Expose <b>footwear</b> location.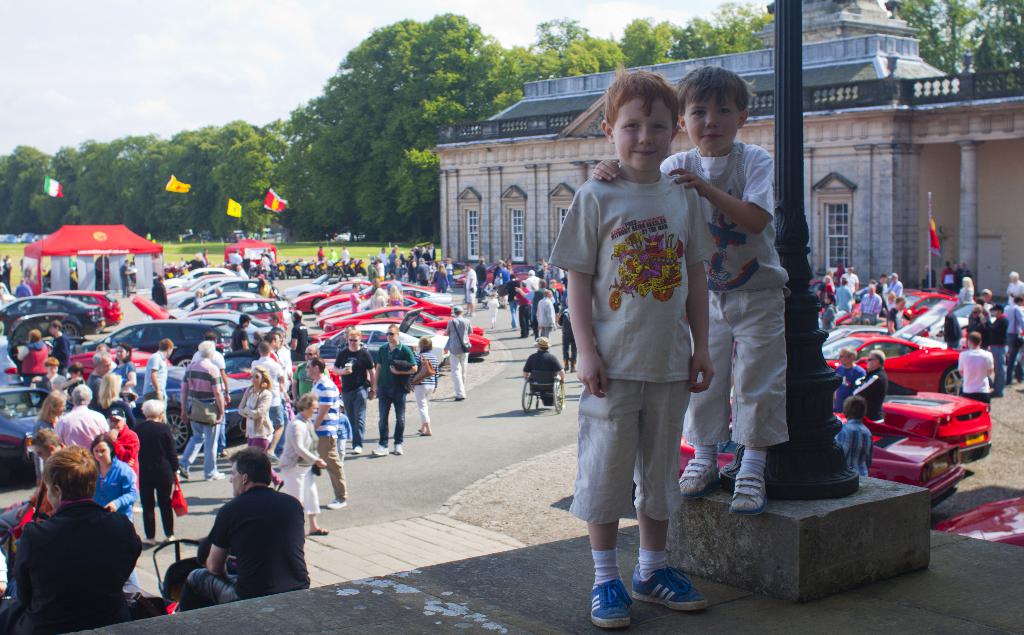
Exposed at select_region(420, 429, 430, 437).
